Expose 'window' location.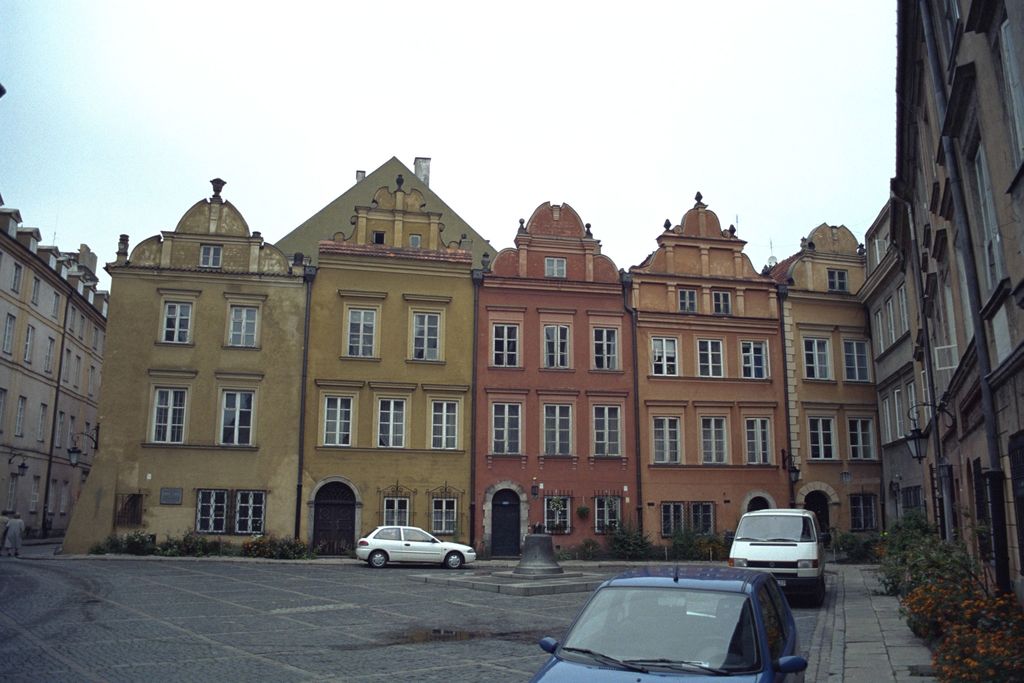
Exposed at <box>429,493,461,536</box>.
